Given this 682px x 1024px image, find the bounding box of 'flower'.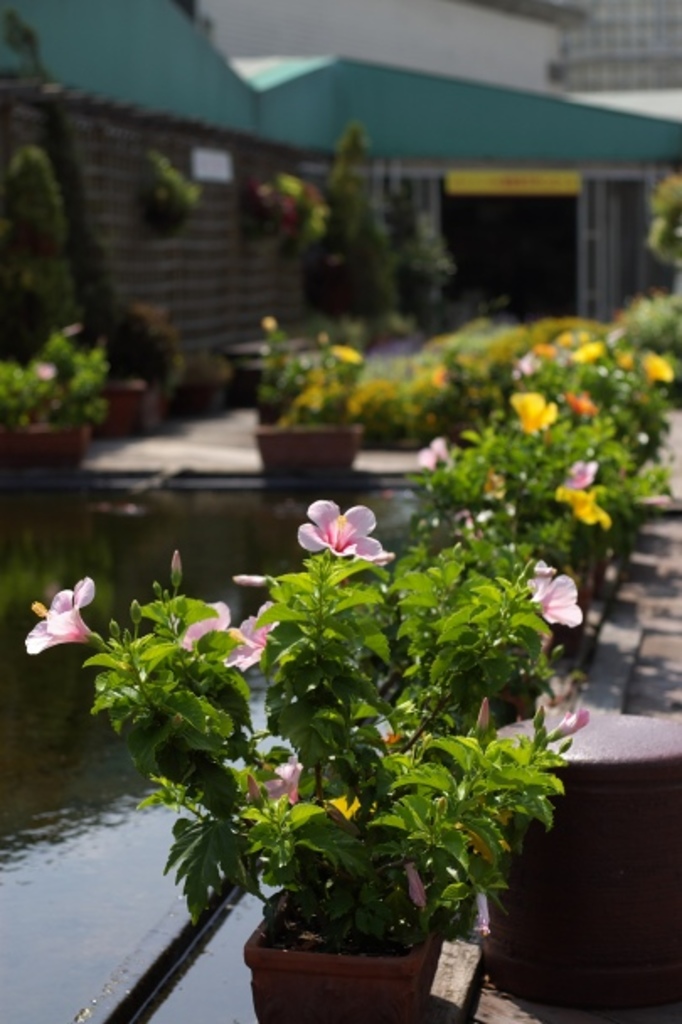
{"x1": 554, "y1": 483, "x2": 616, "y2": 531}.
